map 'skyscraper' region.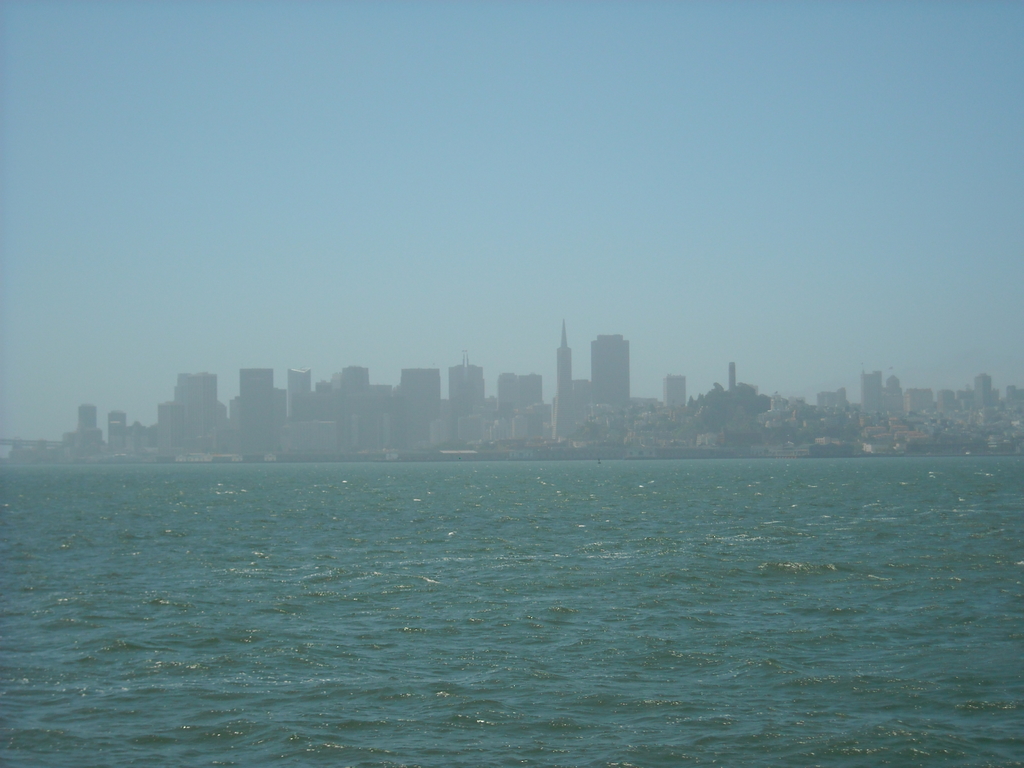
Mapped to [592,334,629,401].
